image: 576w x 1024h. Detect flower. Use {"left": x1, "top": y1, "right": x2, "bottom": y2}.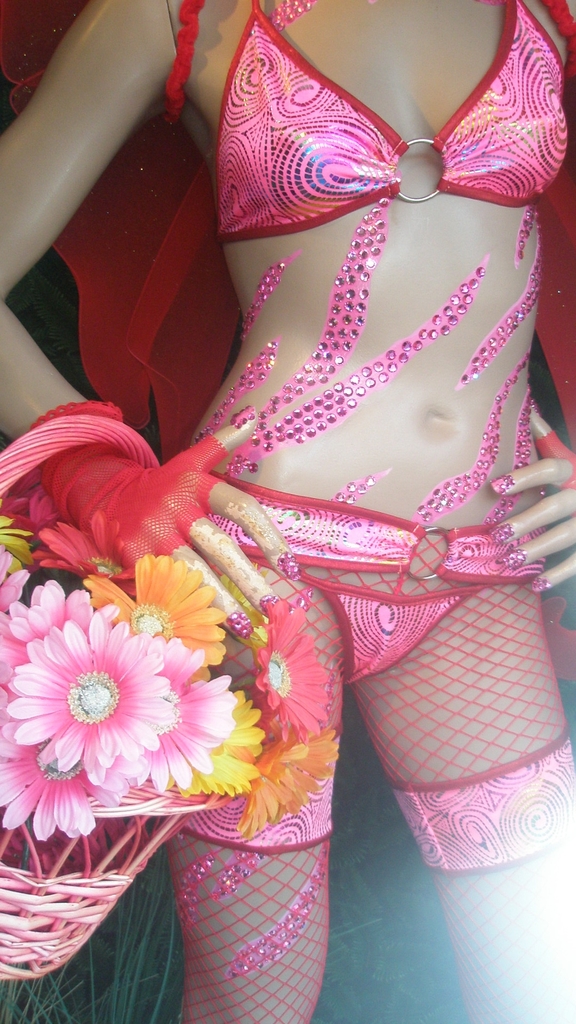
{"left": 90, "top": 568, "right": 217, "bottom": 659}.
